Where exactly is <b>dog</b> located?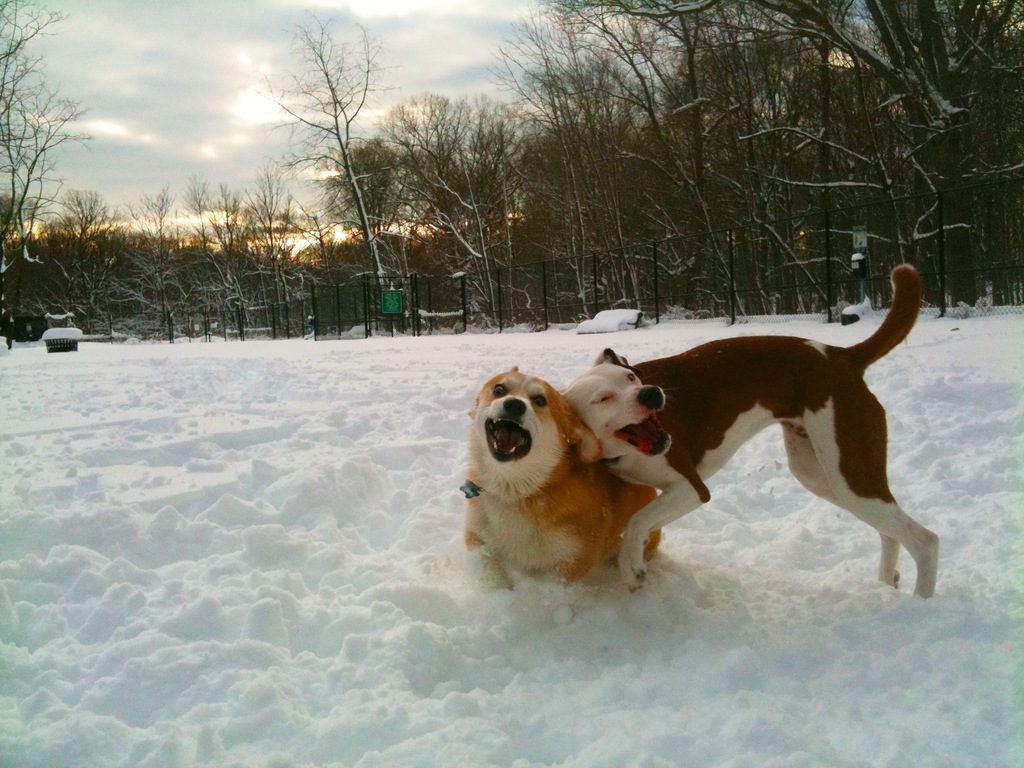
Its bounding box is BBox(460, 364, 660, 604).
